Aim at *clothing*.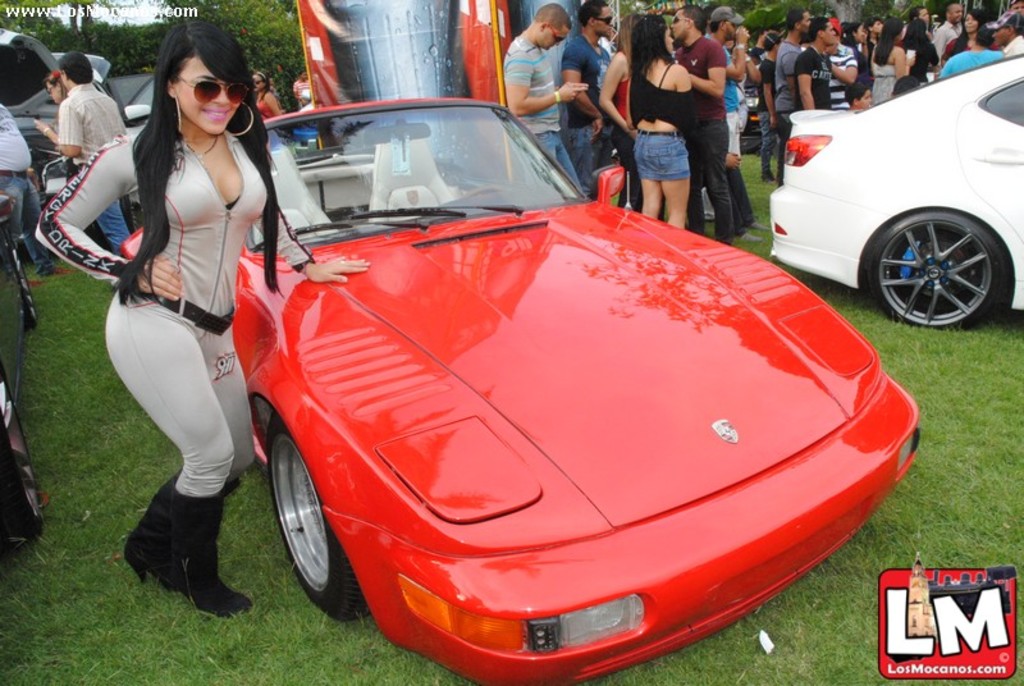
Aimed at locate(0, 97, 49, 273).
